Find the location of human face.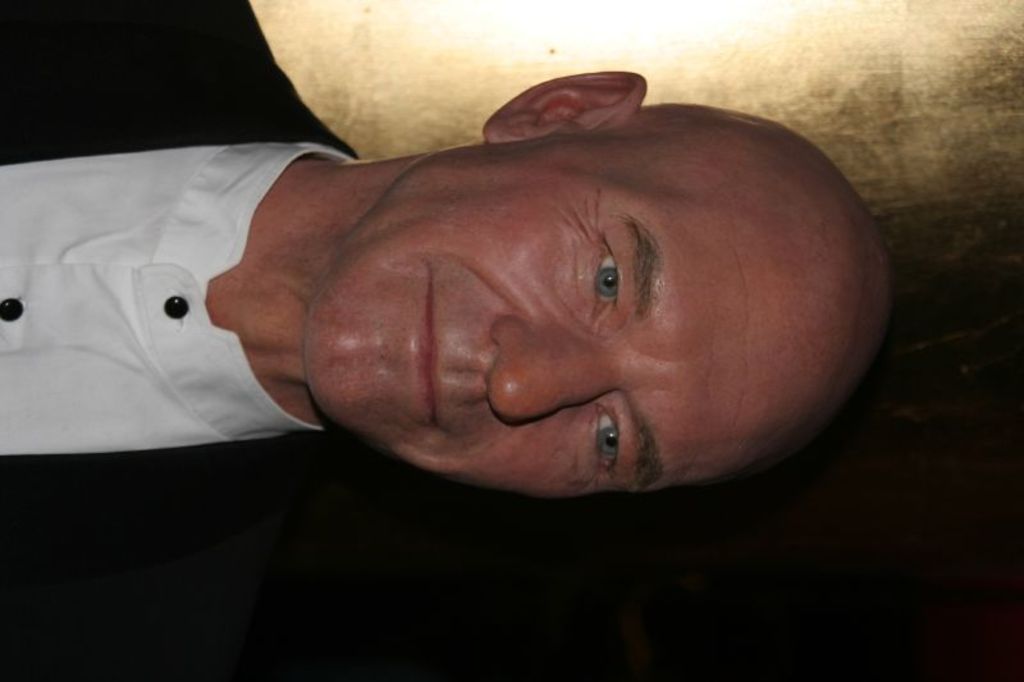
Location: (left=305, top=139, right=863, bottom=496).
